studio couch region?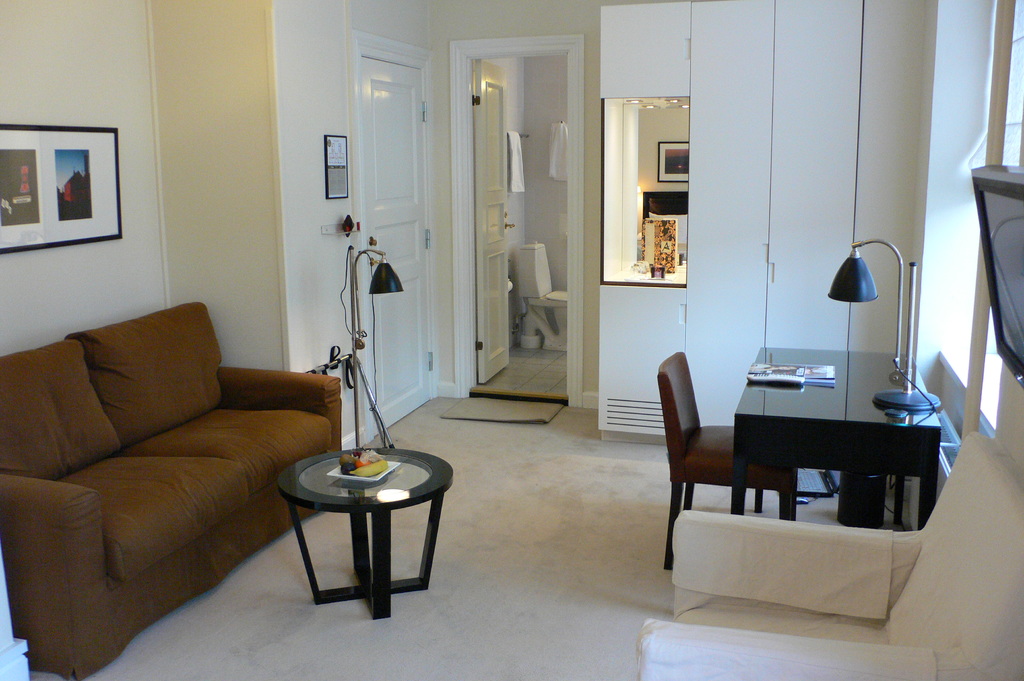
[x1=639, y1=432, x2=1023, y2=678]
